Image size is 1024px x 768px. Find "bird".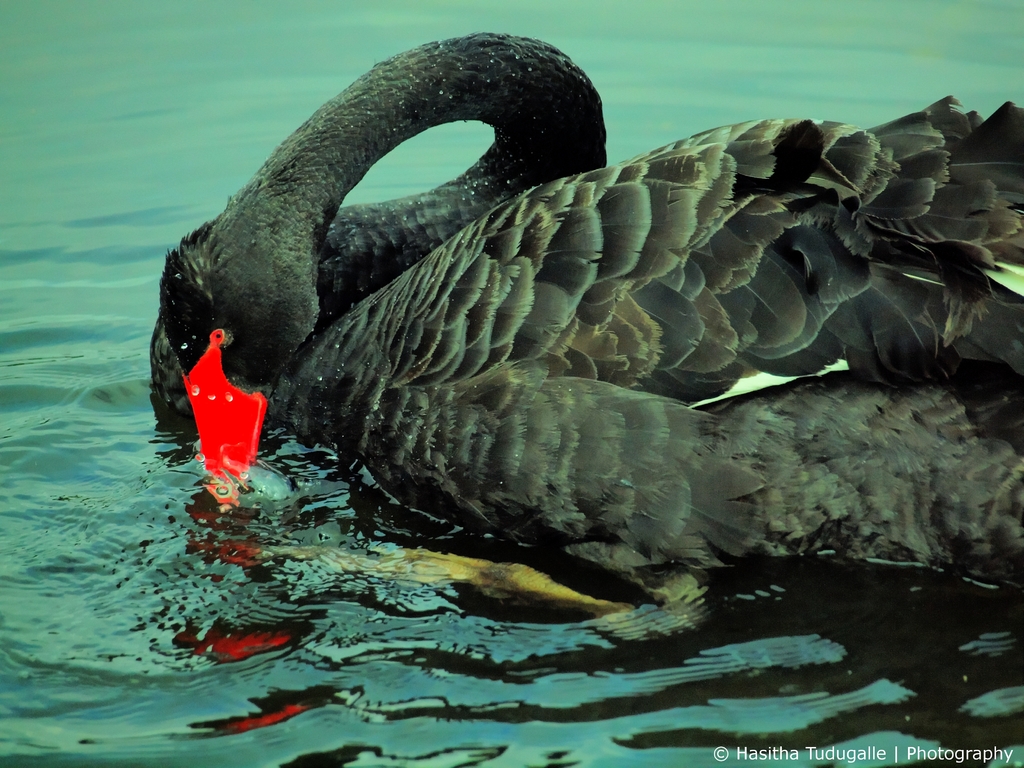
(183,47,1007,588).
